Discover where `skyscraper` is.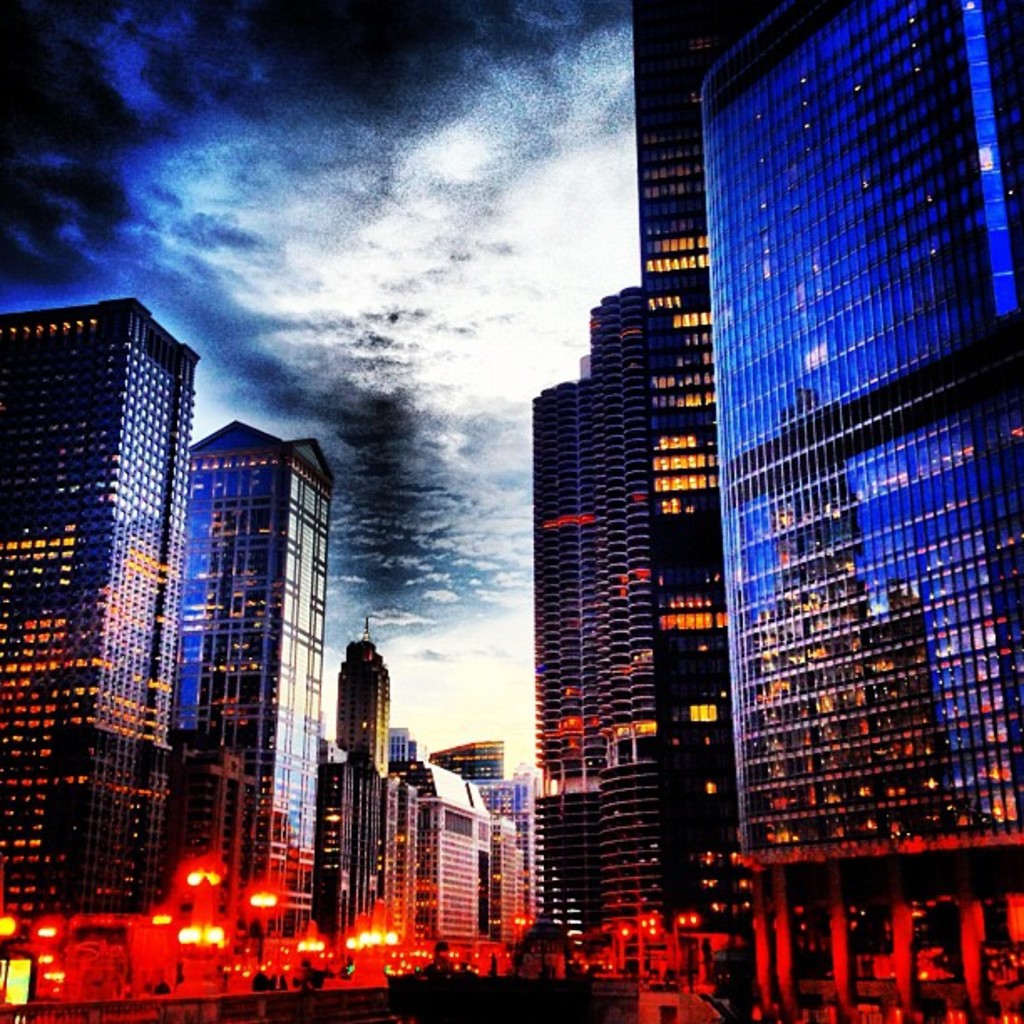
Discovered at BBox(519, 368, 589, 955).
